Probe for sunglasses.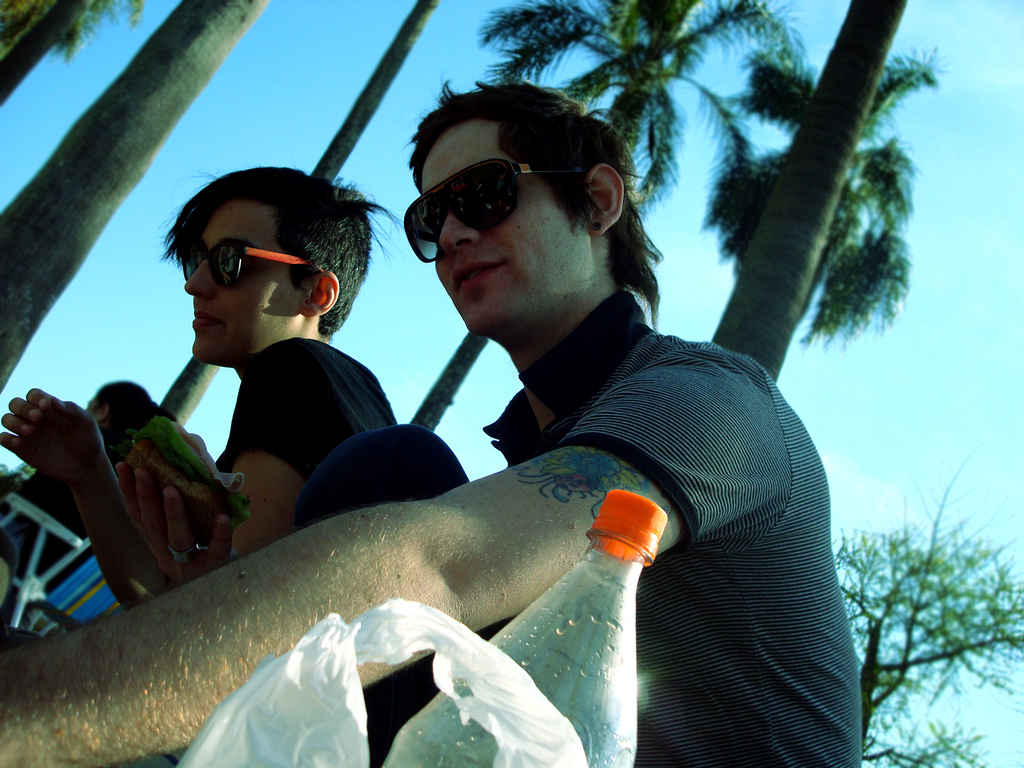
Probe result: 192,224,316,298.
